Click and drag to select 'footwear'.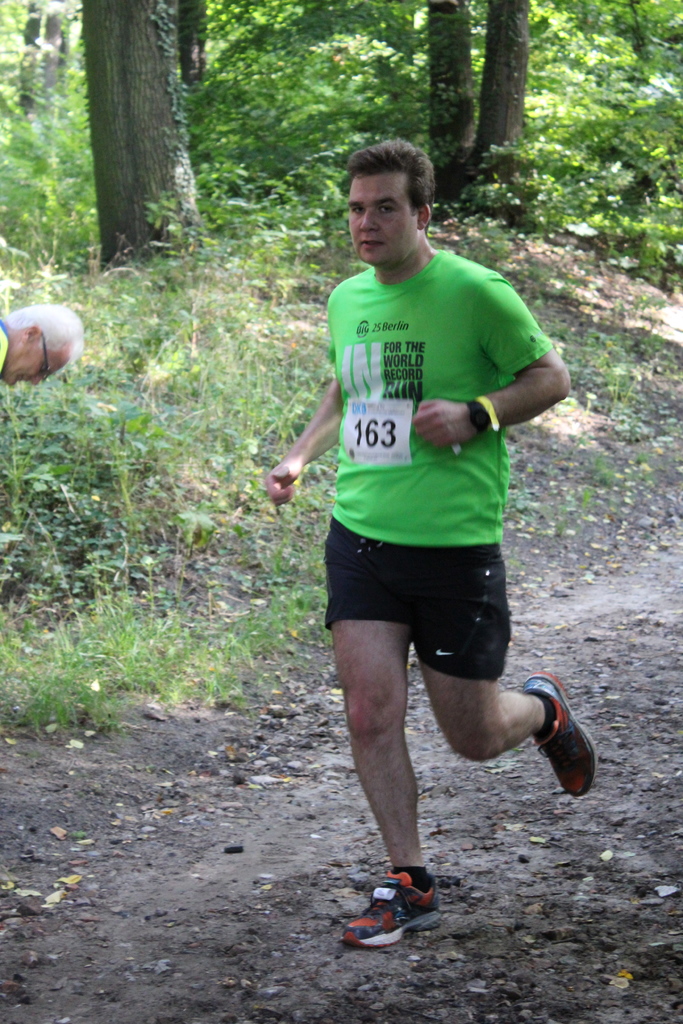
Selection: {"x1": 356, "y1": 884, "x2": 441, "y2": 953}.
